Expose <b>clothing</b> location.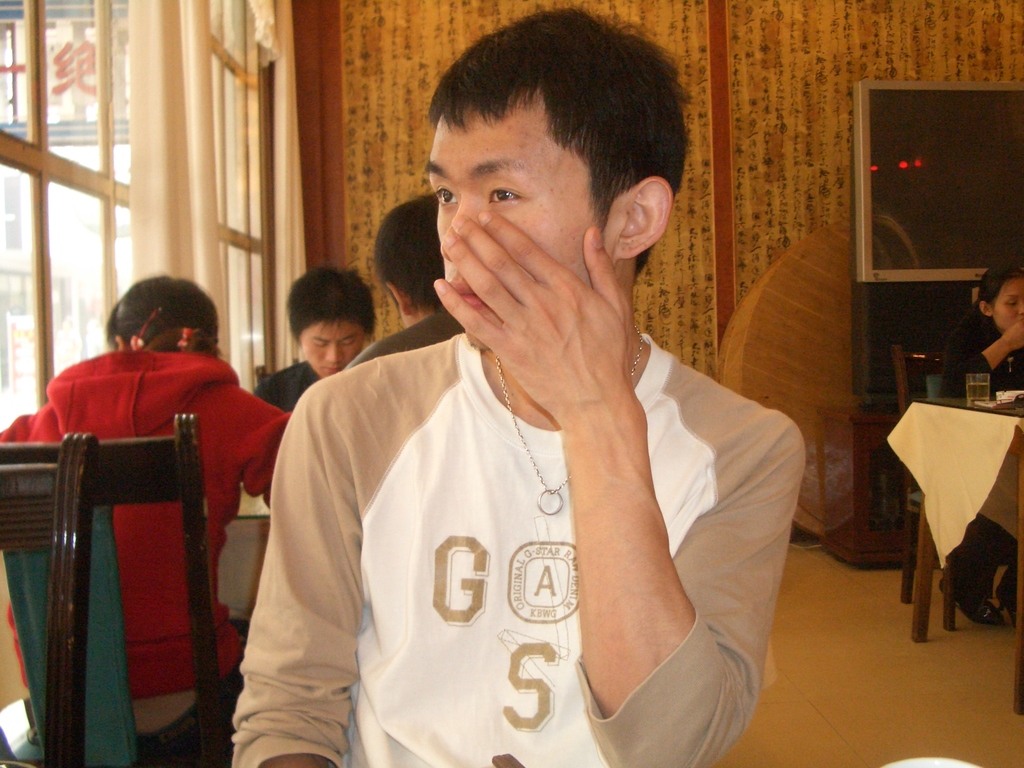
Exposed at 0/346/287/694.
